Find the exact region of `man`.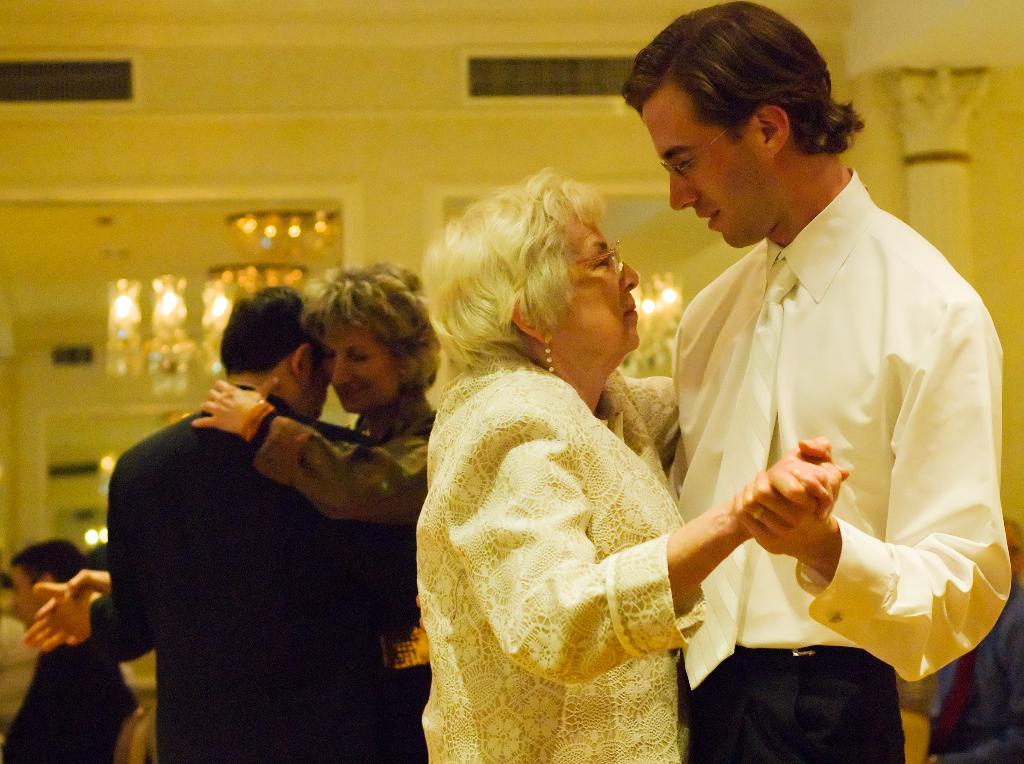
Exact region: Rect(628, 0, 1009, 763).
